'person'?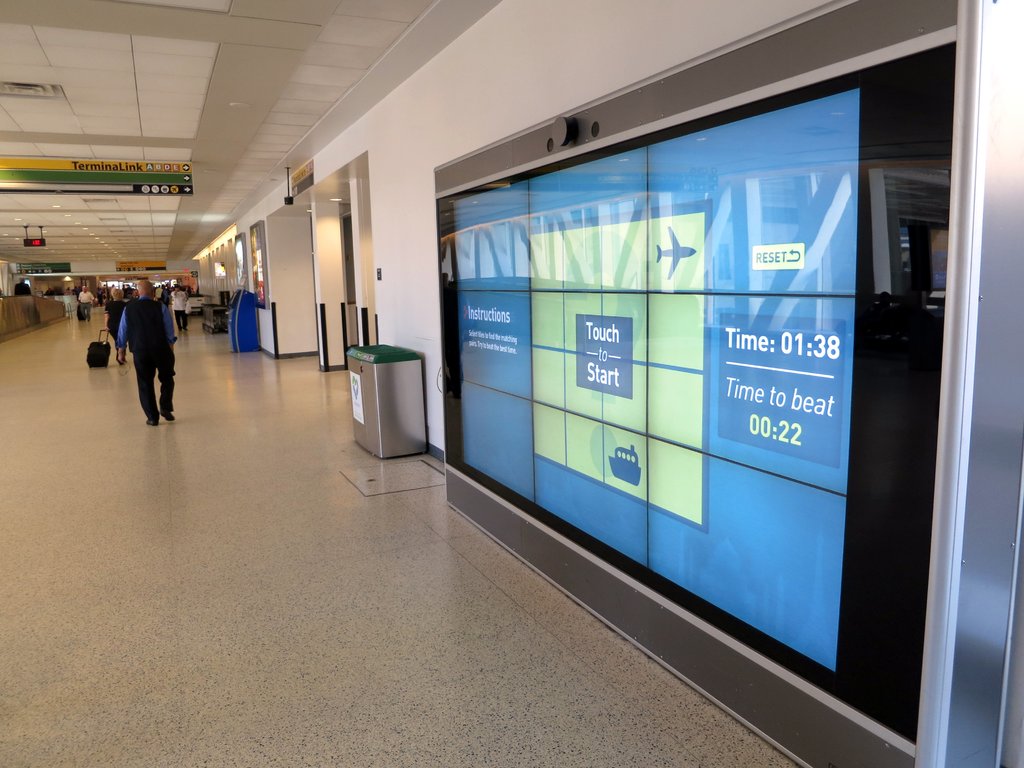
<region>170, 284, 189, 330</region>
